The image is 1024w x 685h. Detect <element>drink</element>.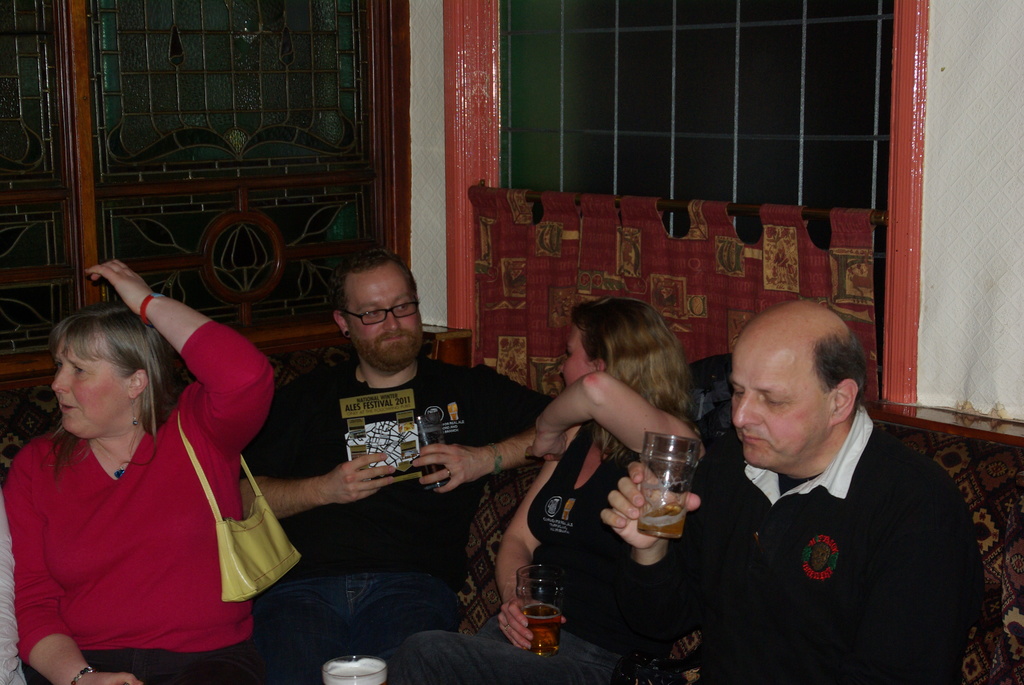
Detection: select_region(628, 434, 705, 553).
